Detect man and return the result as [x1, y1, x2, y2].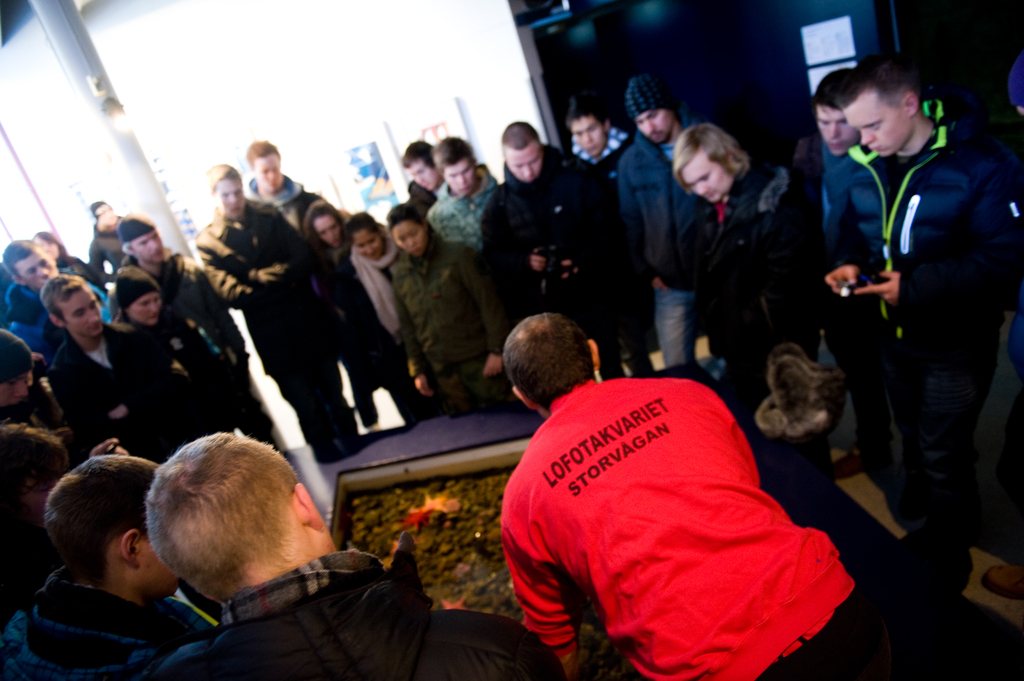
[570, 97, 625, 178].
